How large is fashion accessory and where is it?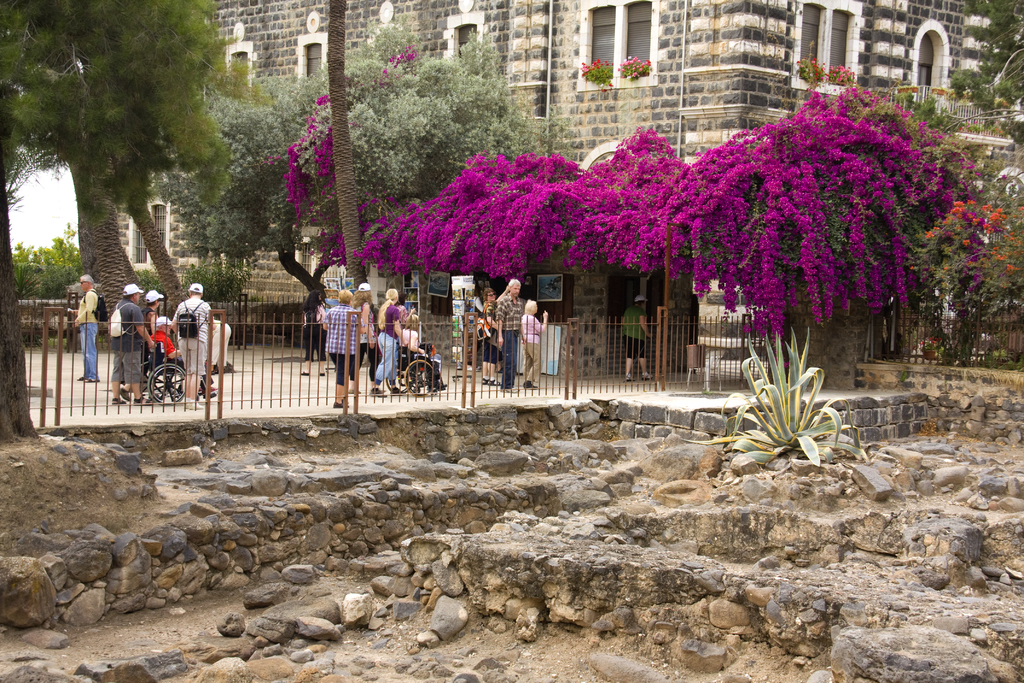
Bounding box: [x1=304, y1=311, x2=323, y2=329].
